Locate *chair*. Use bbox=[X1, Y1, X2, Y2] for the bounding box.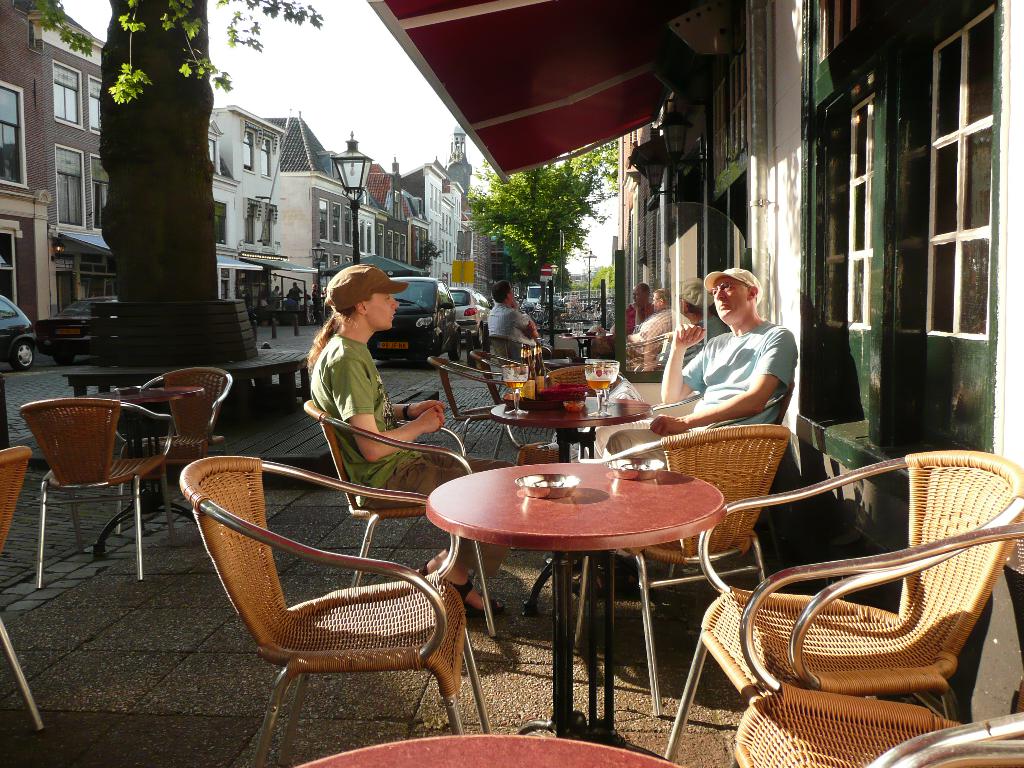
bbox=[892, 742, 1023, 767].
